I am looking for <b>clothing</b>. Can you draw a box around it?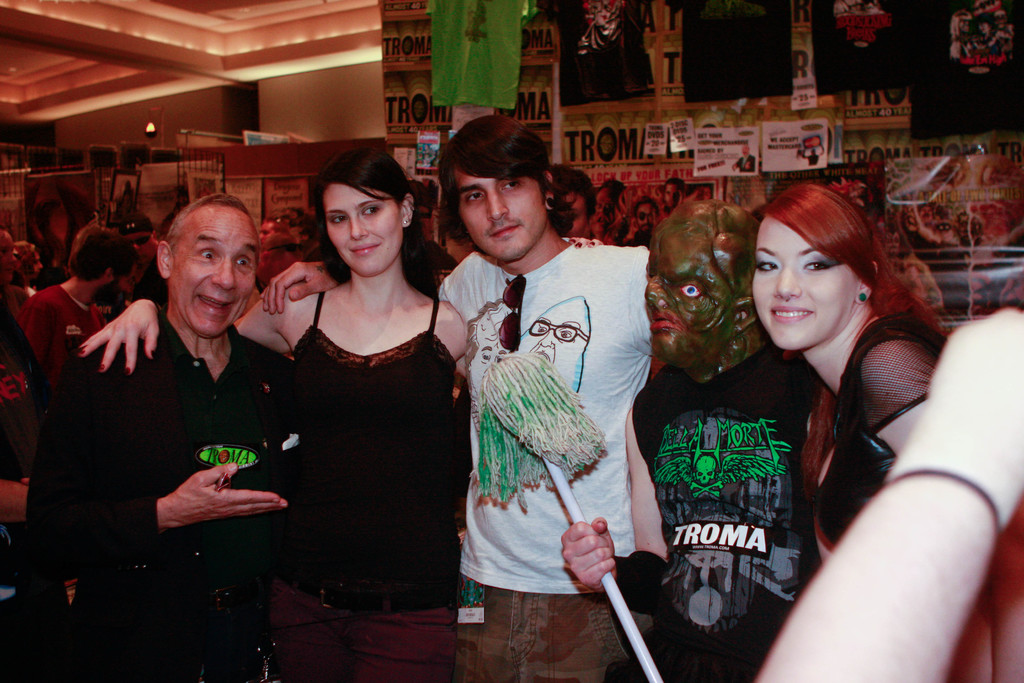
Sure, the bounding box is region(8, 280, 102, 398).
